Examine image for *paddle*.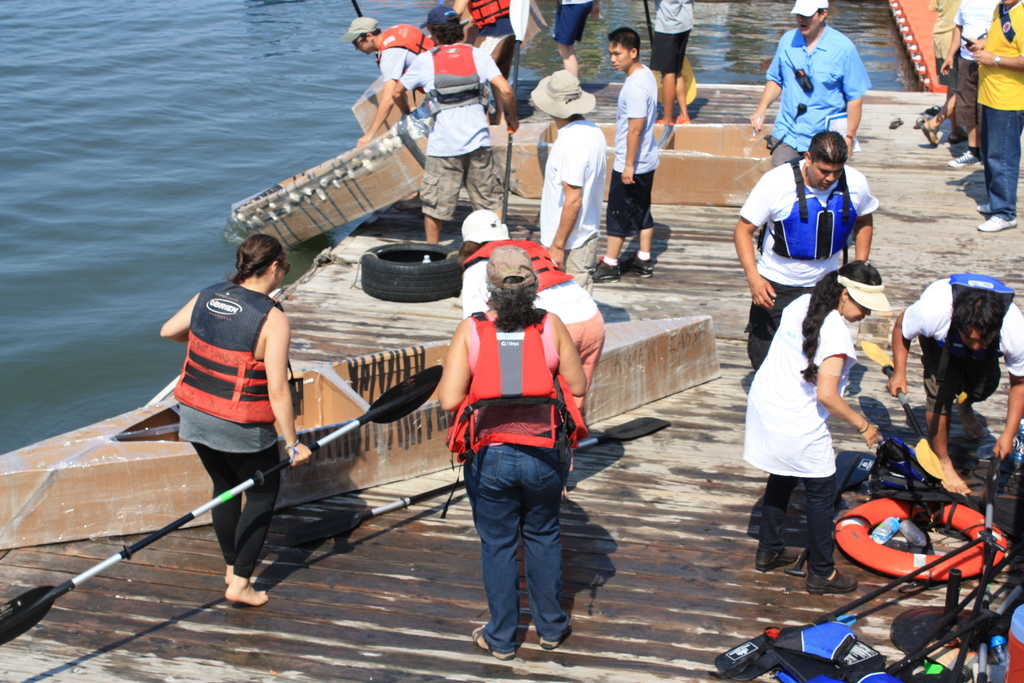
Examination result: [337,3,422,142].
